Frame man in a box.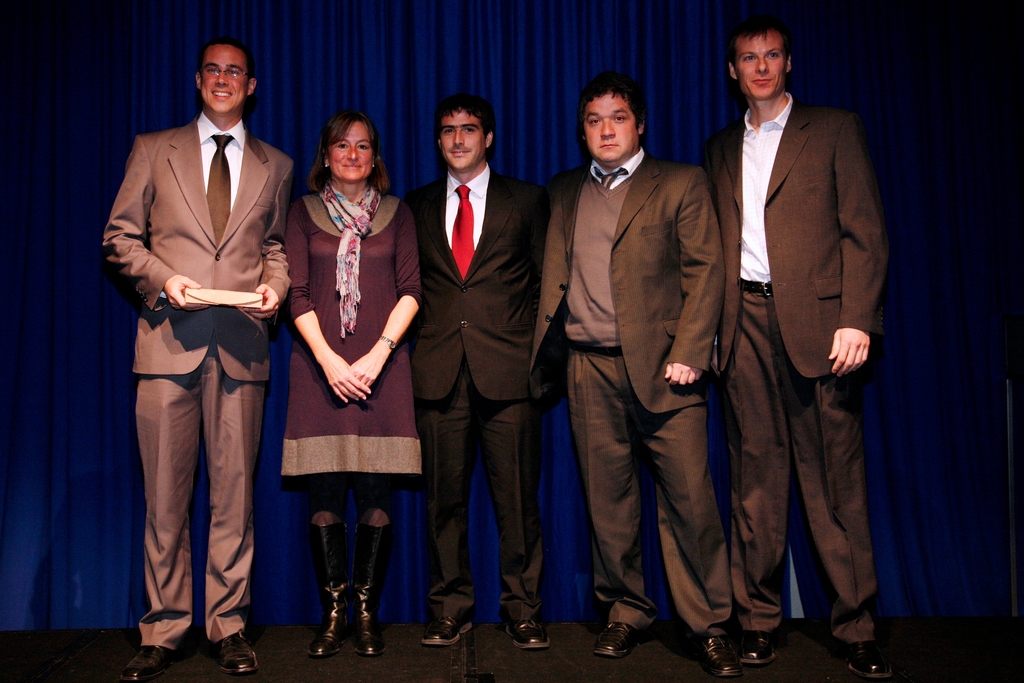
bbox=[104, 29, 298, 648].
